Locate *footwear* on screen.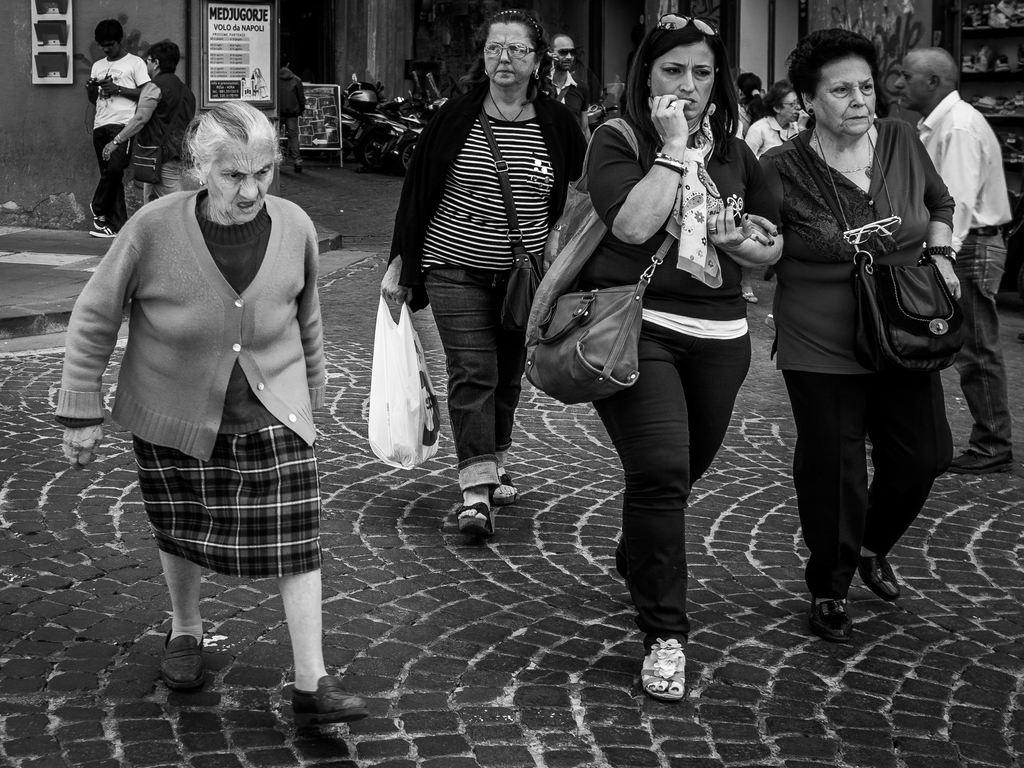
On screen at left=856, top=559, right=904, bottom=601.
